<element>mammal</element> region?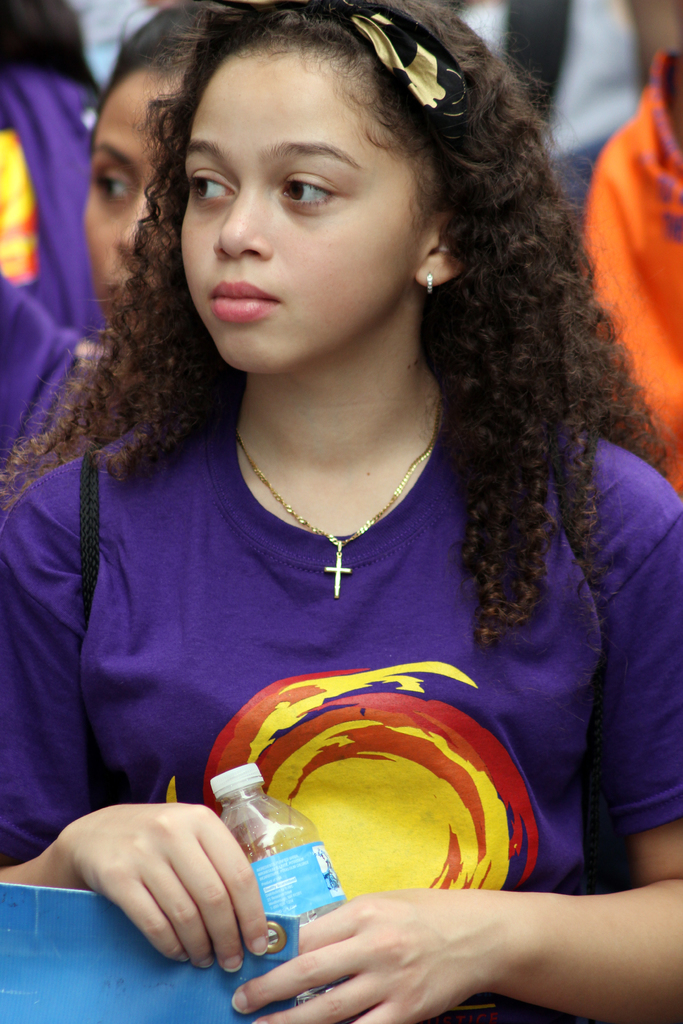
573,36,682,483
